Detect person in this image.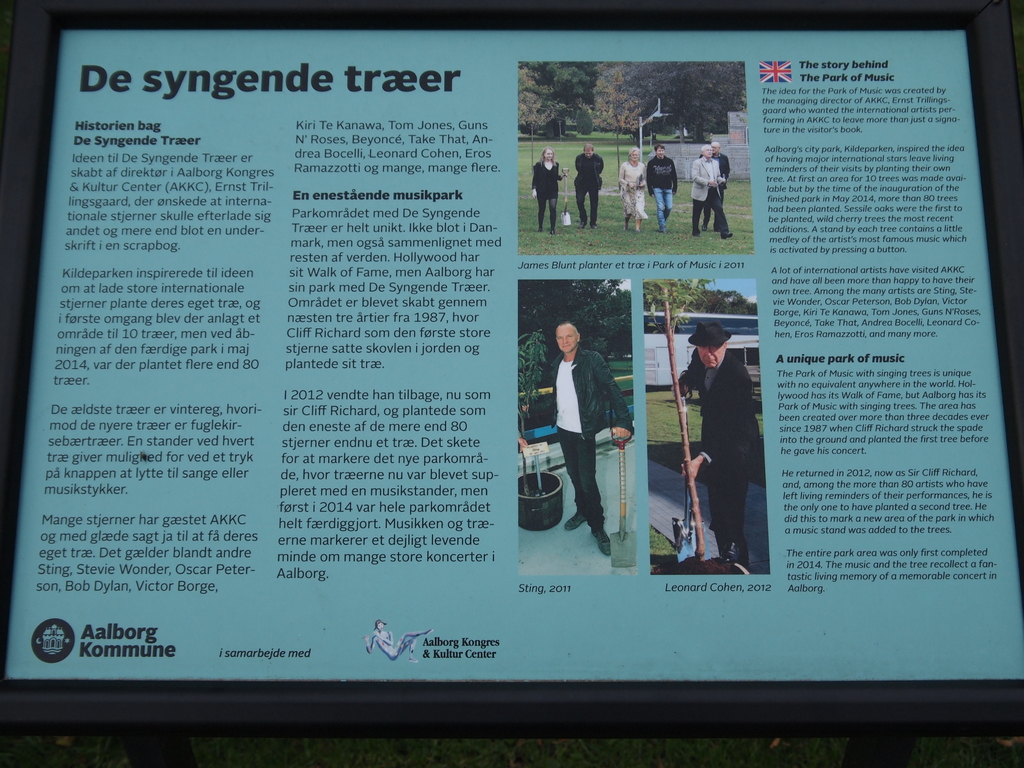
Detection: x1=528, y1=146, x2=565, y2=237.
